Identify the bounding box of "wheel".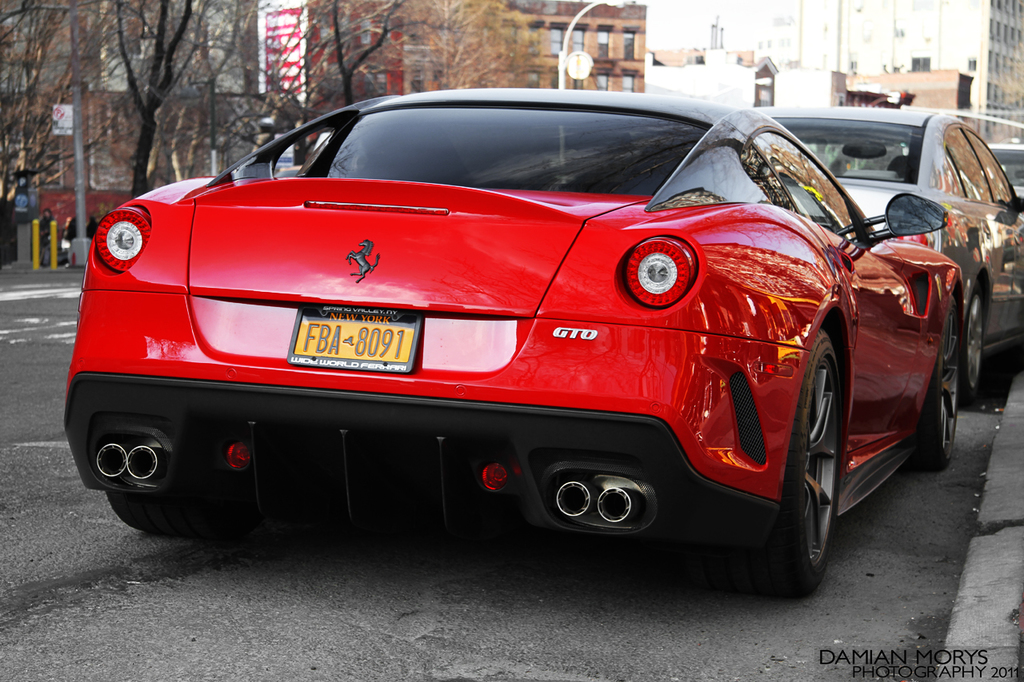
detection(902, 299, 958, 472).
